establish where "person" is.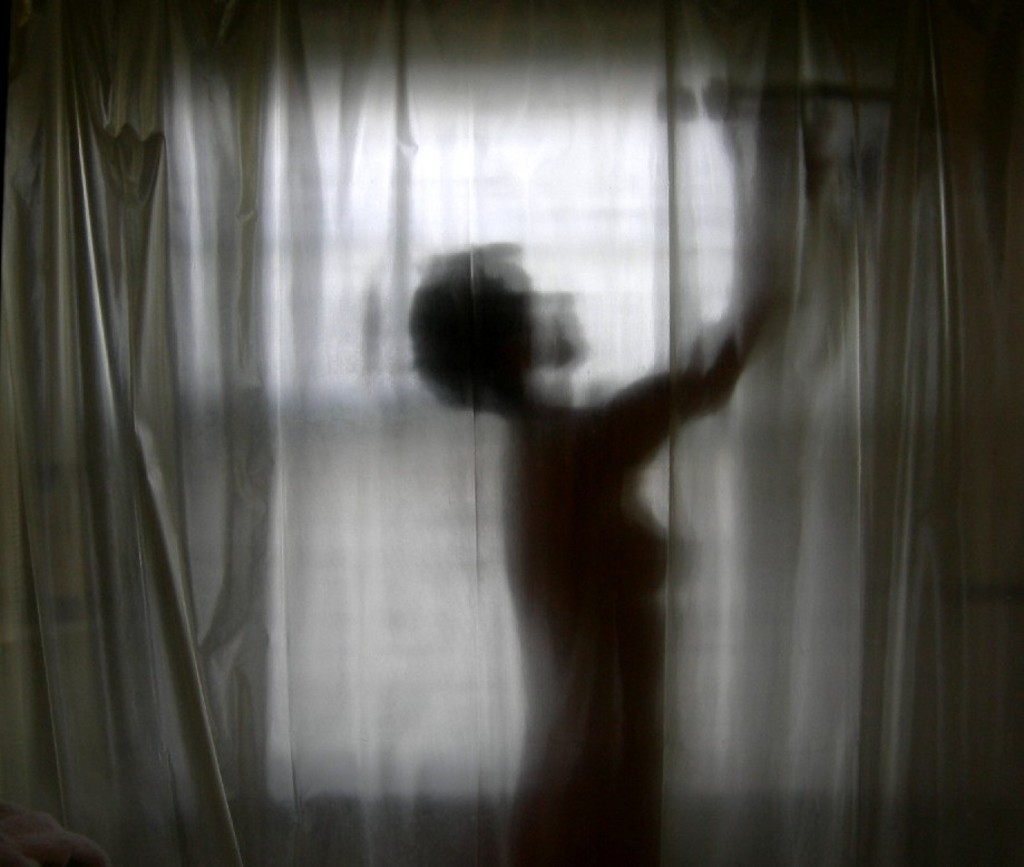
Established at [406,103,835,866].
